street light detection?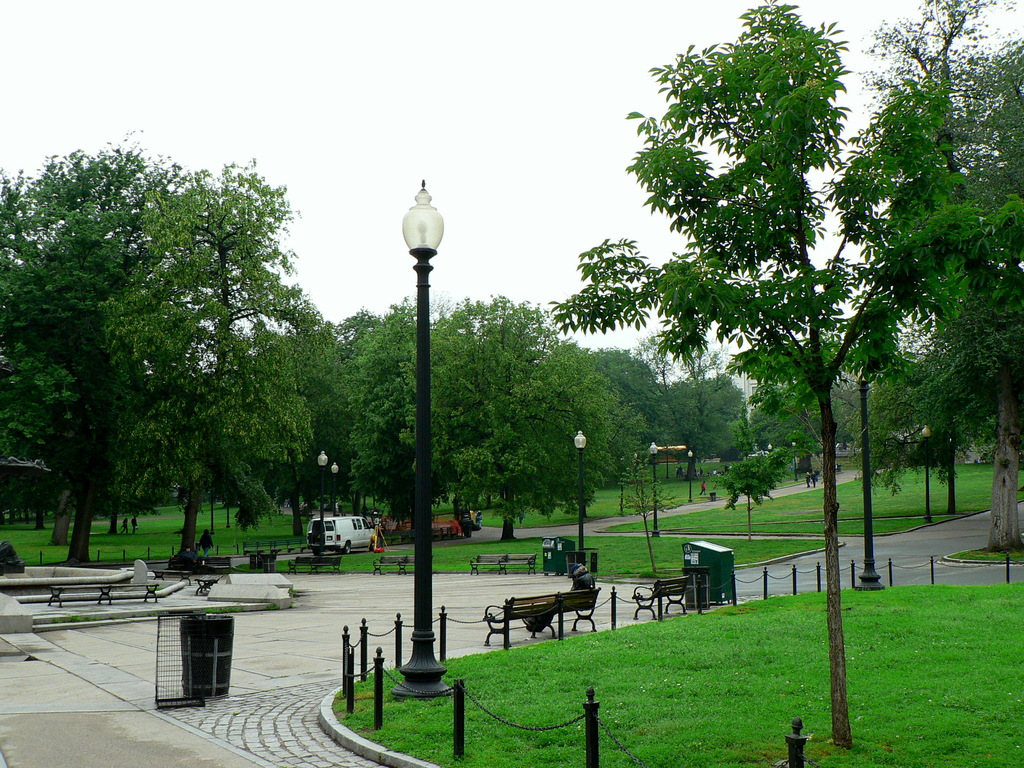
(x1=395, y1=180, x2=468, y2=703)
